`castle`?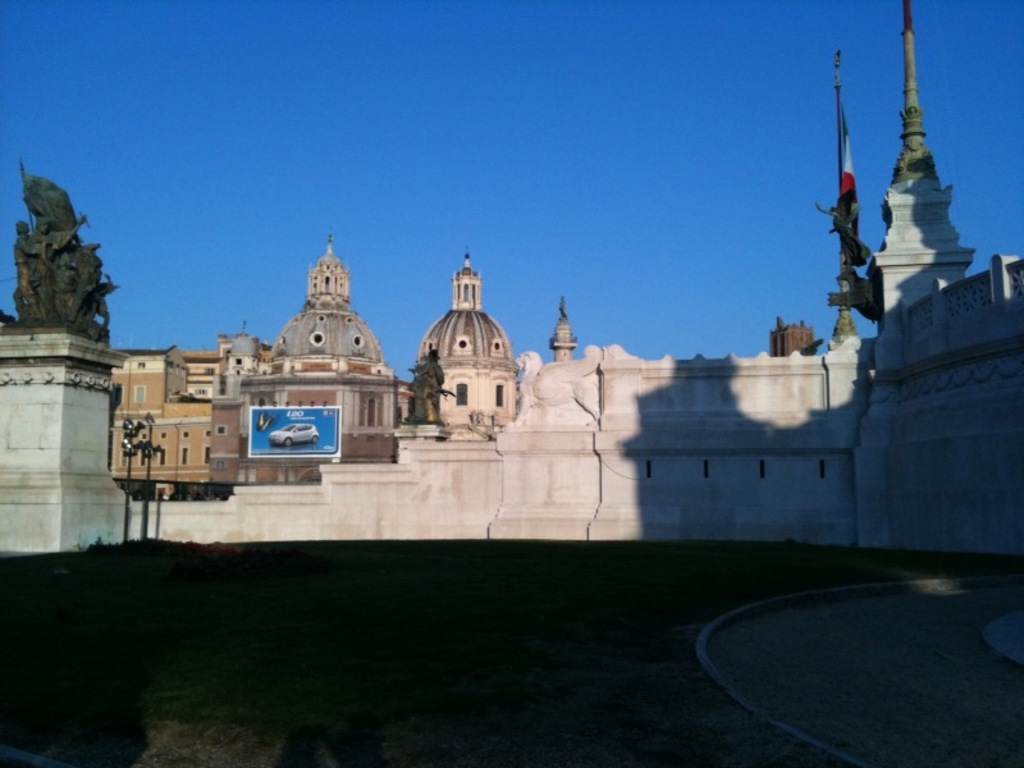
box(0, 0, 1023, 563)
